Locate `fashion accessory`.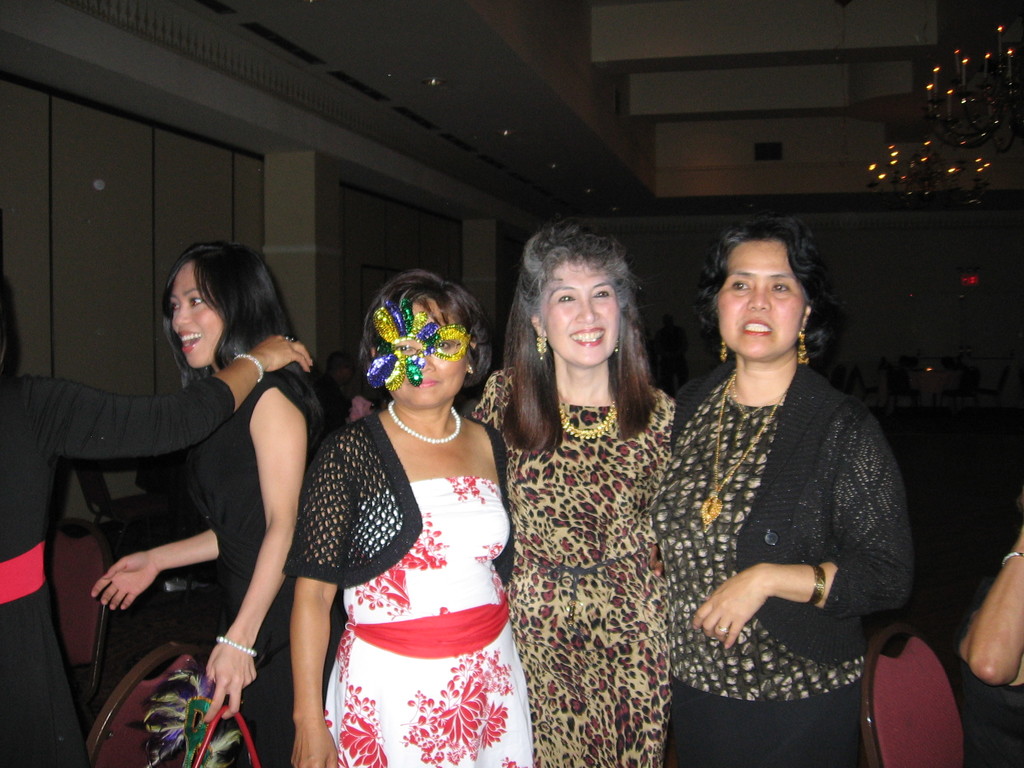
Bounding box: locate(371, 302, 465, 392).
